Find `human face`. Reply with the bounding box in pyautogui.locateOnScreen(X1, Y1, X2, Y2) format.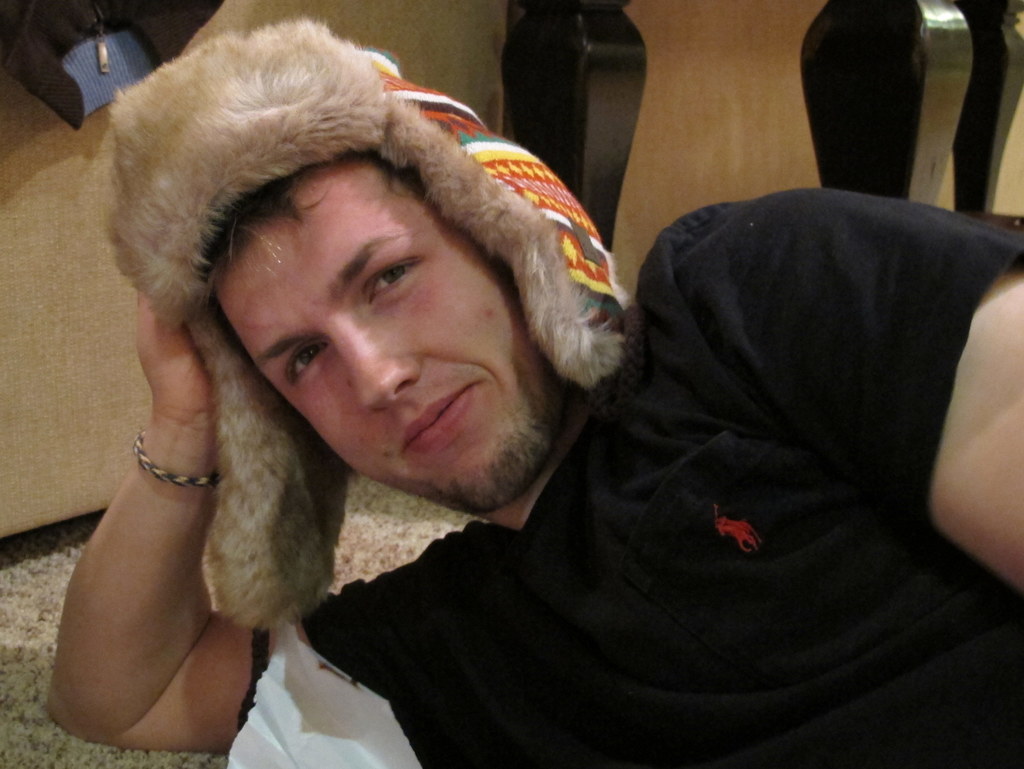
pyautogui.locateOnScreen(212, 163, 562, 510).
